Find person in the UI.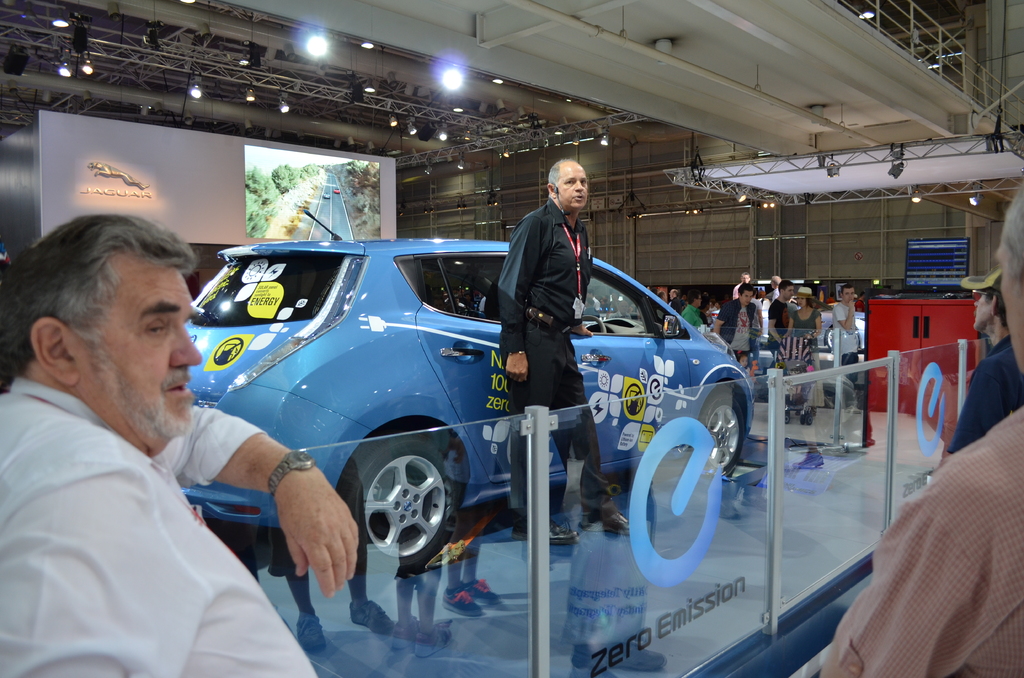
UI element at {"left": 767, "top": 274, "right": 782, "bottom": 302}.
